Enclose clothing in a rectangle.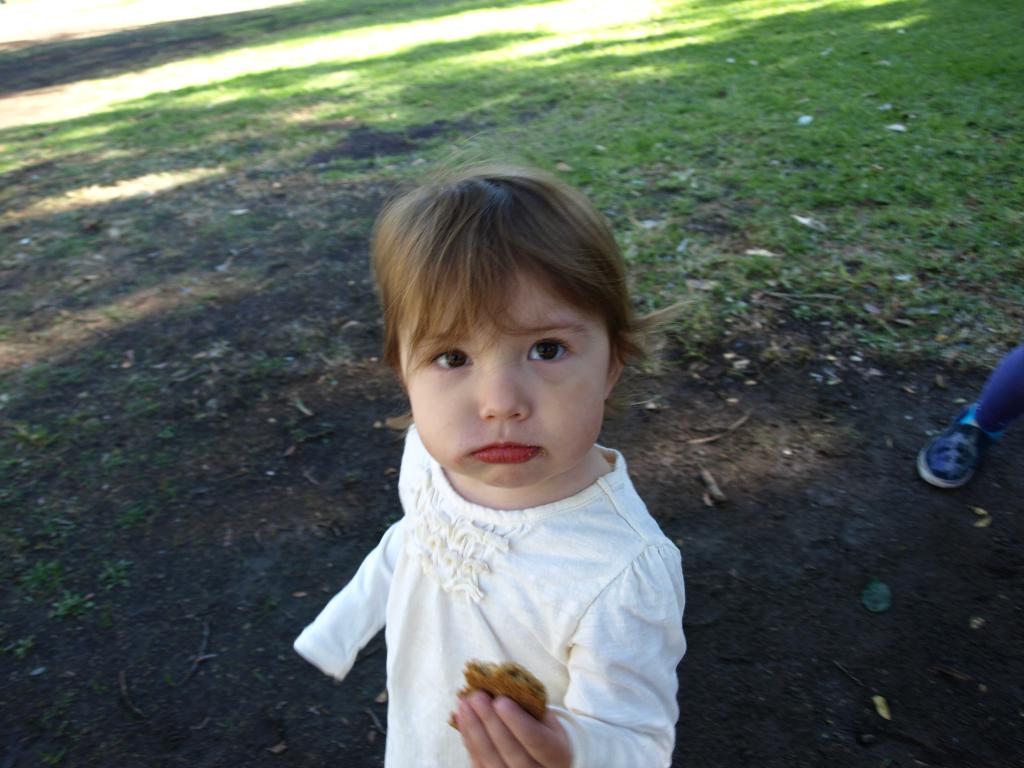
{"x1": 961, "y1": 340, "x2": 1023, "y2": 438}.
